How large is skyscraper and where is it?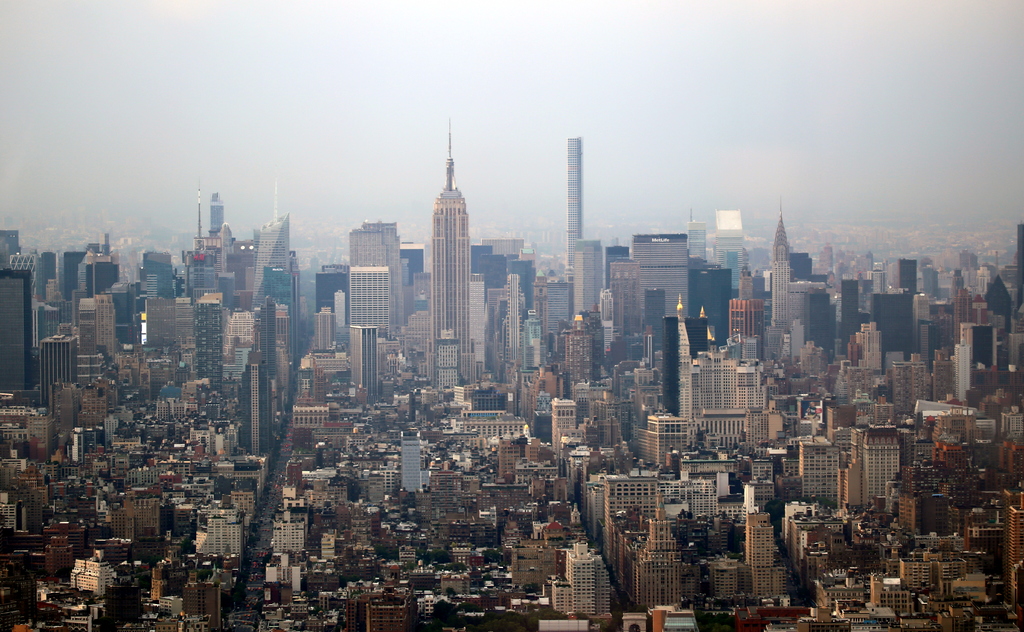
Bounding box: {"x1": 0, "y1": 241, "x2": 44, "y2": 399}.
